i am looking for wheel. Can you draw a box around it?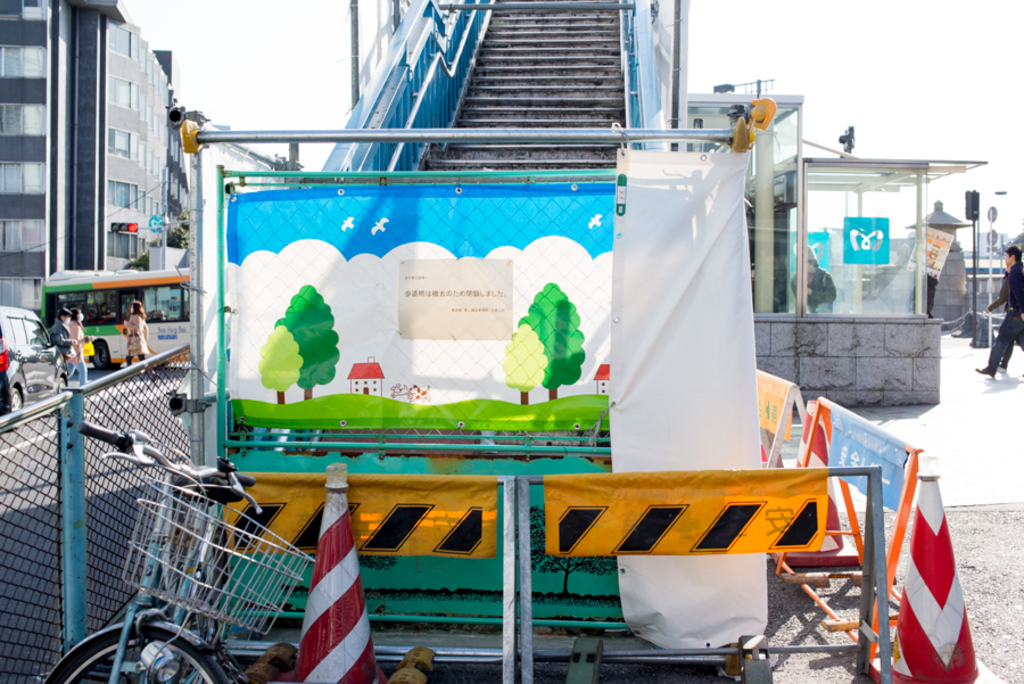
Sure, the bounding box is bbox=[52, 632, 229, 683].
